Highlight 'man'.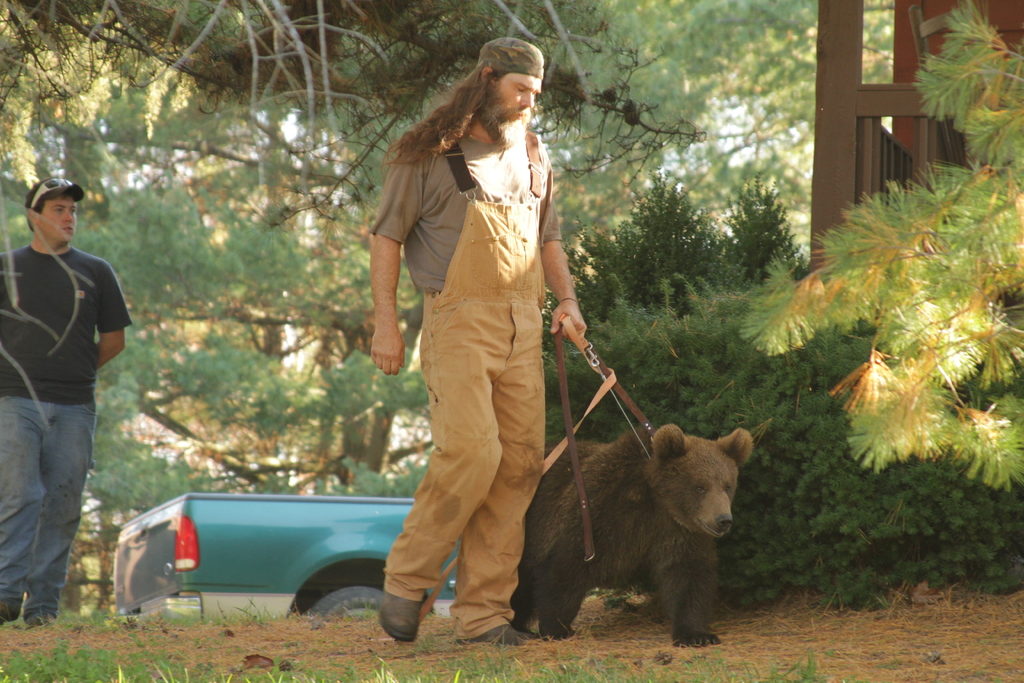
Highlighted region: [x1=5, y1=167, x2=136, y2=622].
